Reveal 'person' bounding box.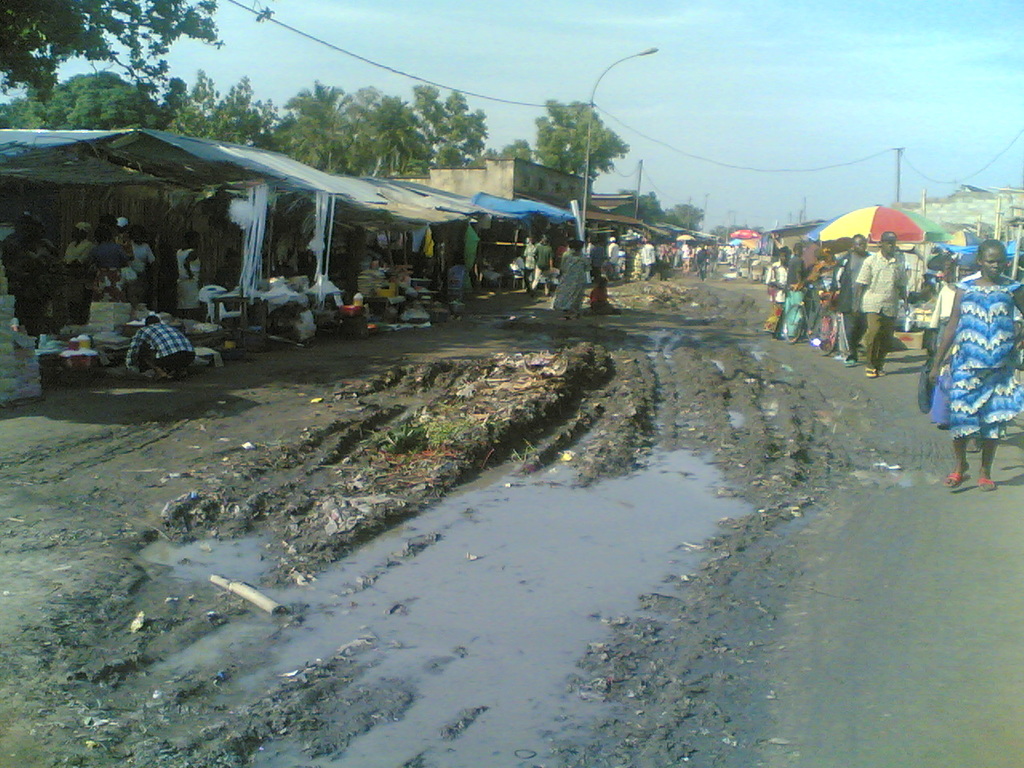
Revealed: (126,226,152,310).
